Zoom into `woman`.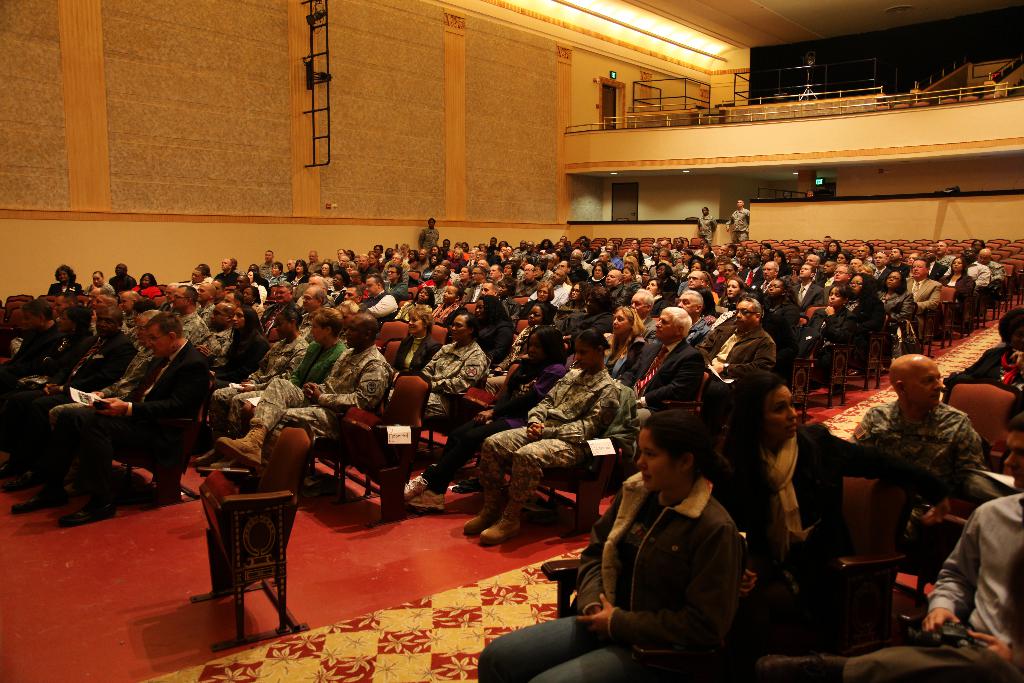
Zoom target: l=207, t=302, r=271, b=410.
